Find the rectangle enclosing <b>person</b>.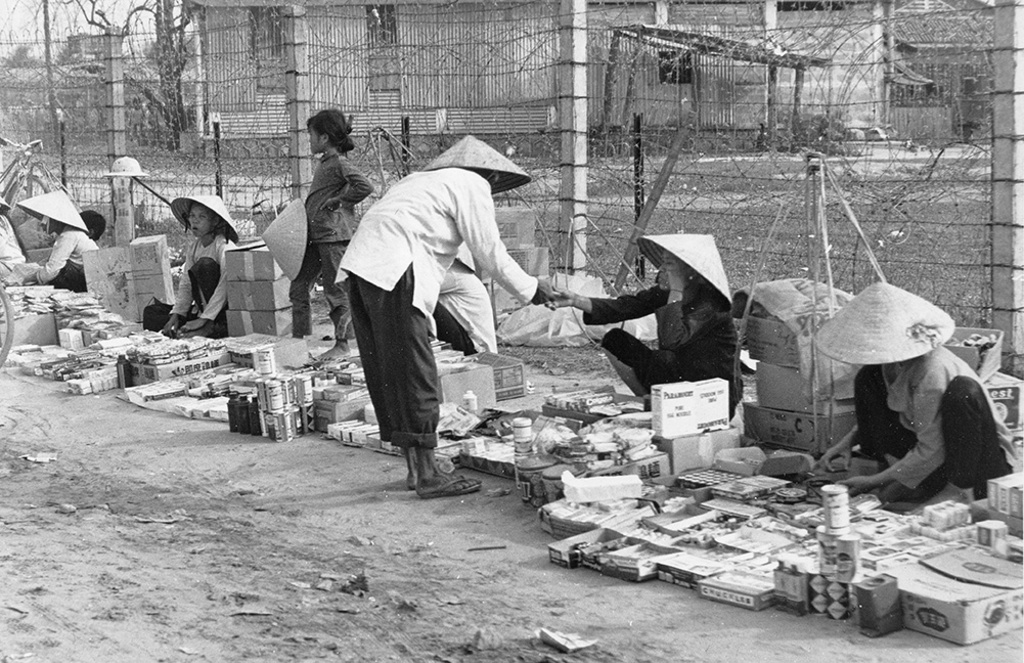
box=[11, 182, 98, 288].
